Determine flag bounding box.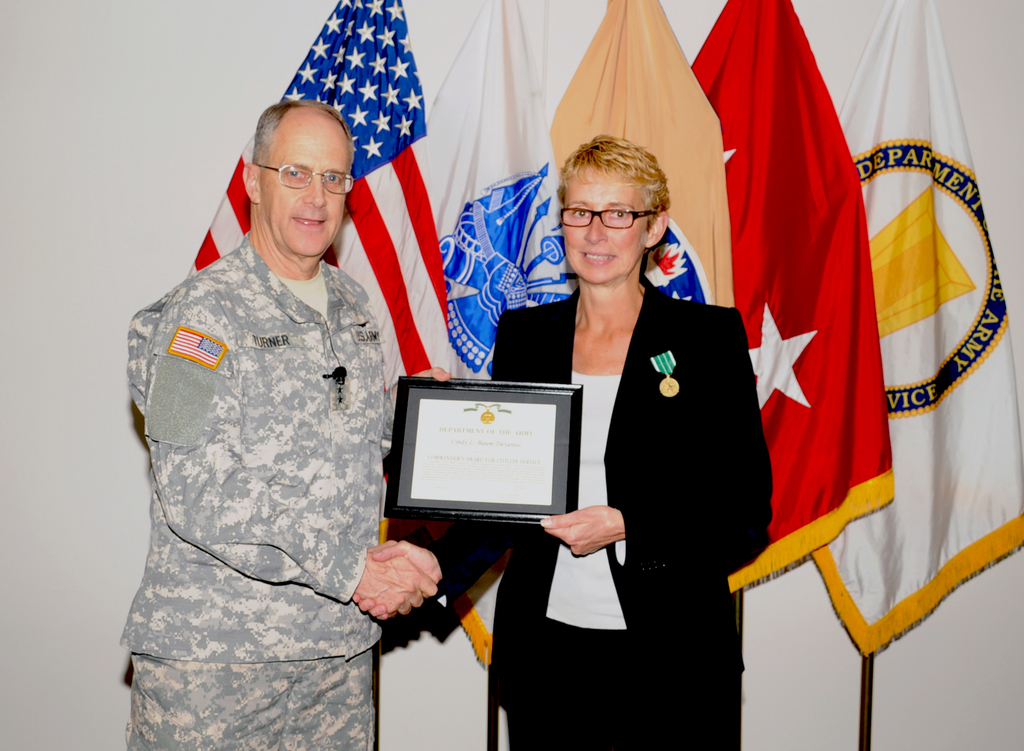
Determined: bbox=(182, 0, 486, 618).
